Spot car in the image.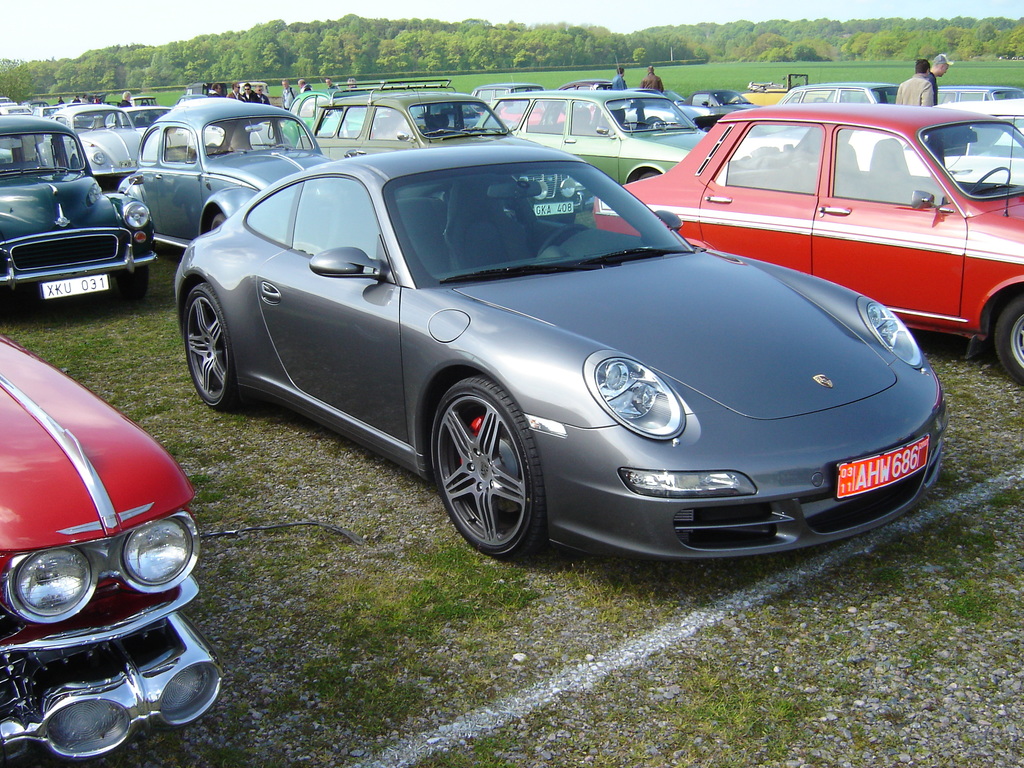
car found at select_region(0, 117, 162, 314).
